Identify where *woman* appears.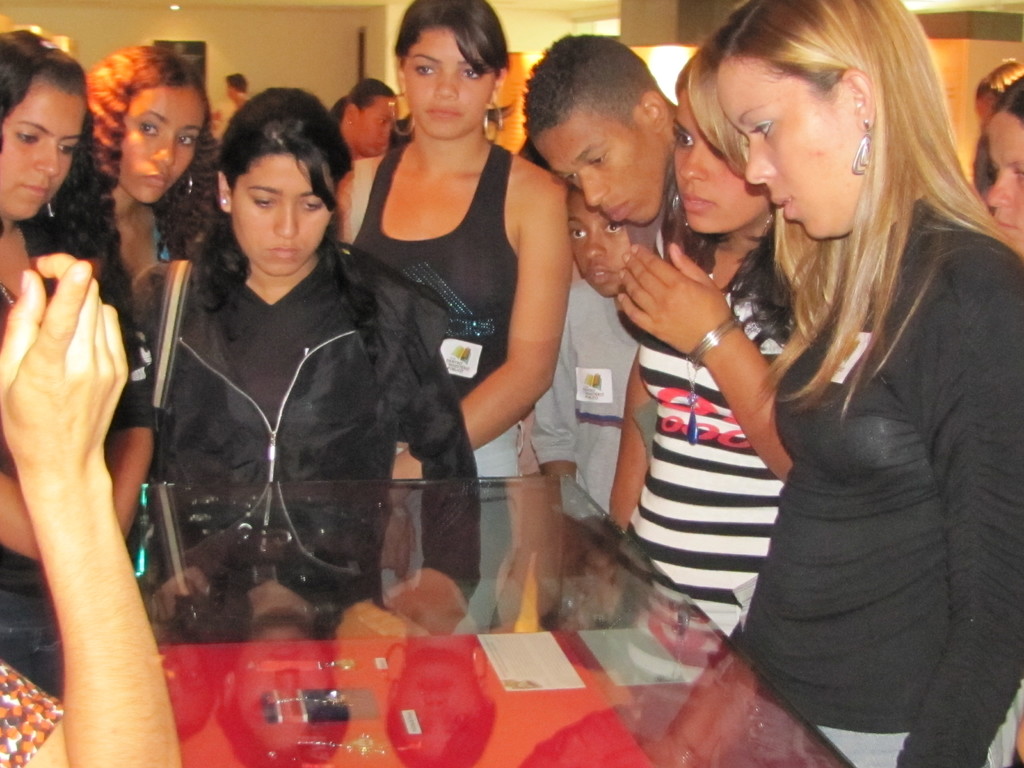
Appears at bbox=(329, 0, 575, 668).
